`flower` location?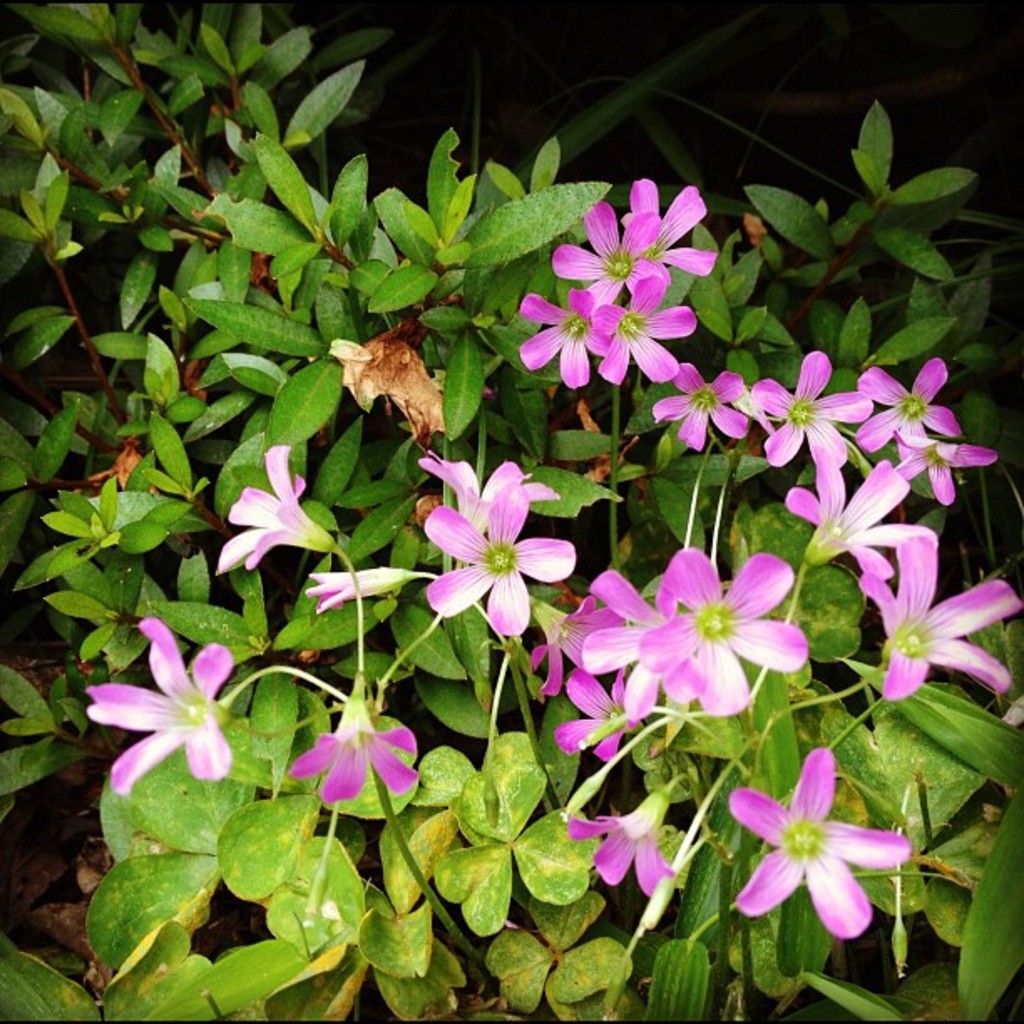
locate(791, 452, 934, 571)
